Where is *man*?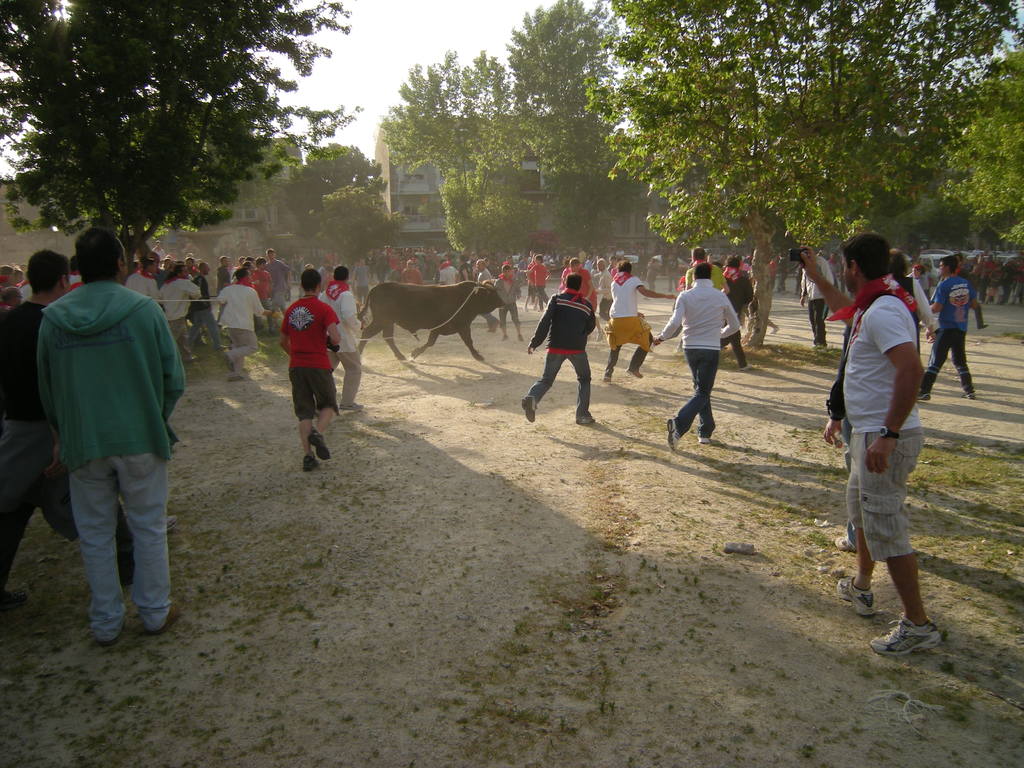
bbox=(497, 264, 529, 341).
